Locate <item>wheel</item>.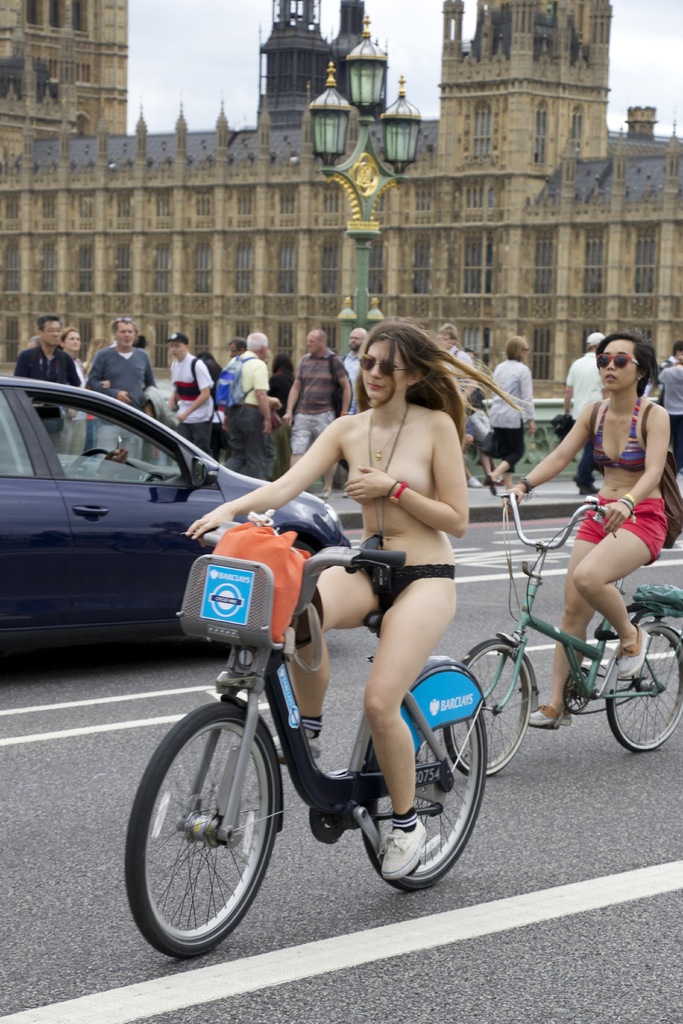
Bounding box: bbox=[443, 634, 529, 776].
